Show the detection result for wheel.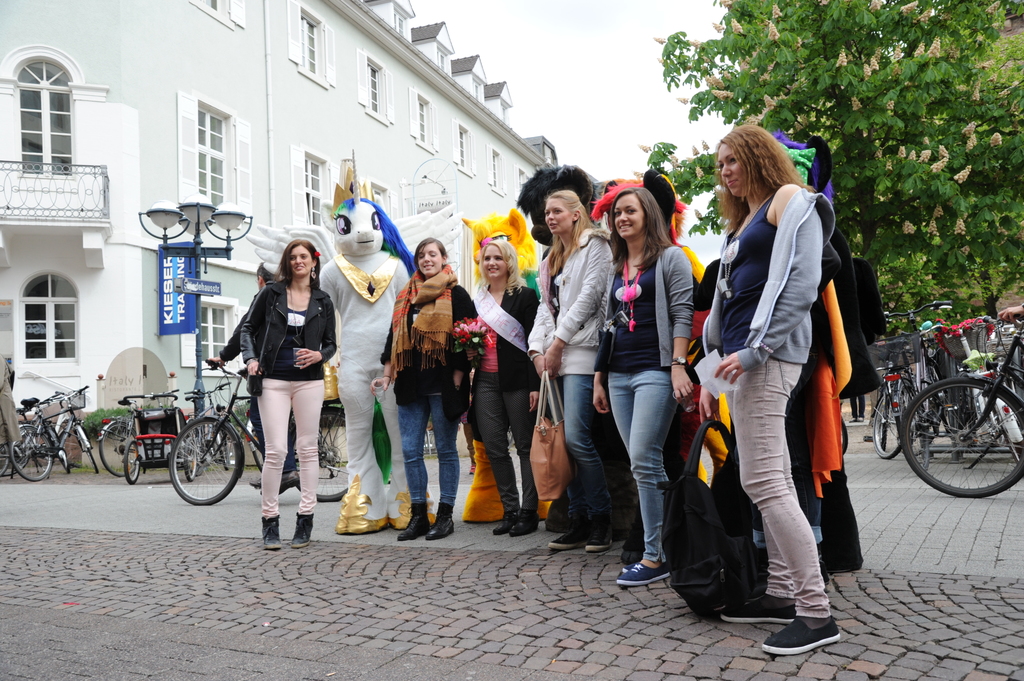
rect(0, 440, 5, 477).
